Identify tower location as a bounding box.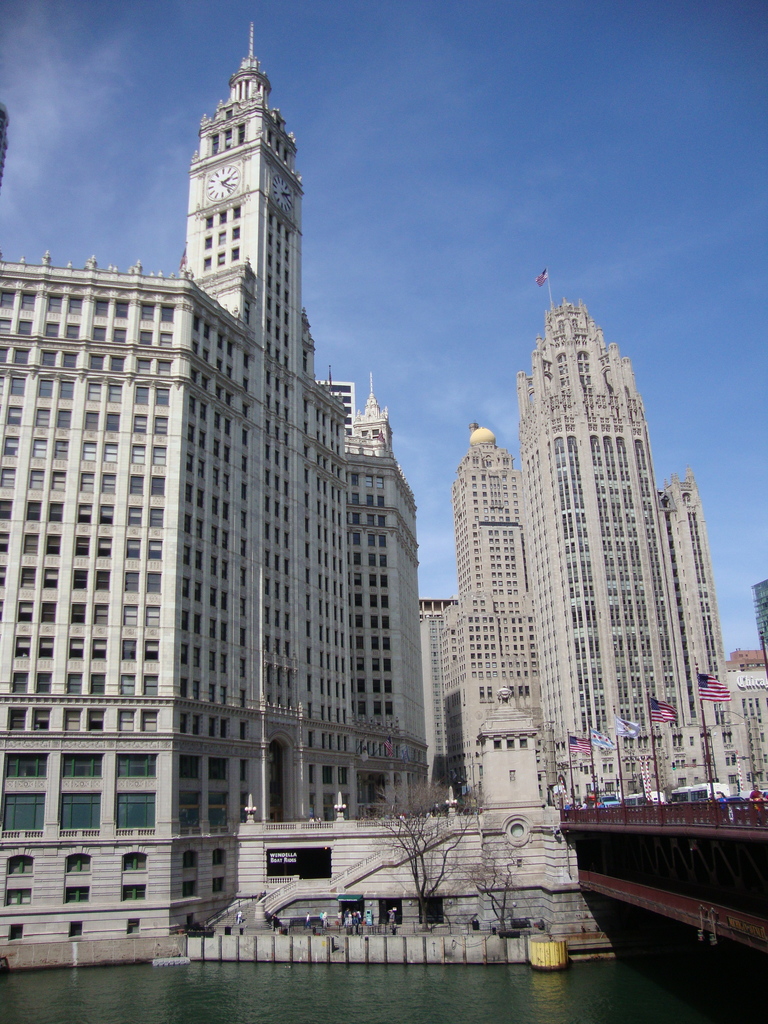
rect(431, 416, 539, 808).
